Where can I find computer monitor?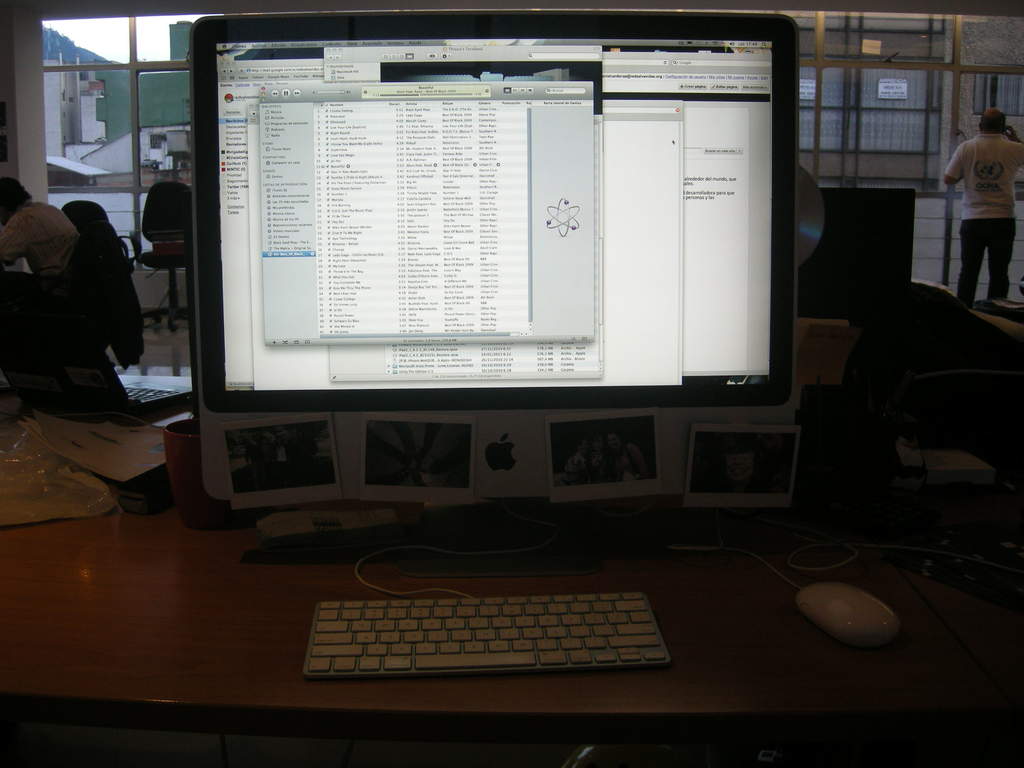
You can find it at (left=801, top=189, right=922, bottom=331).
